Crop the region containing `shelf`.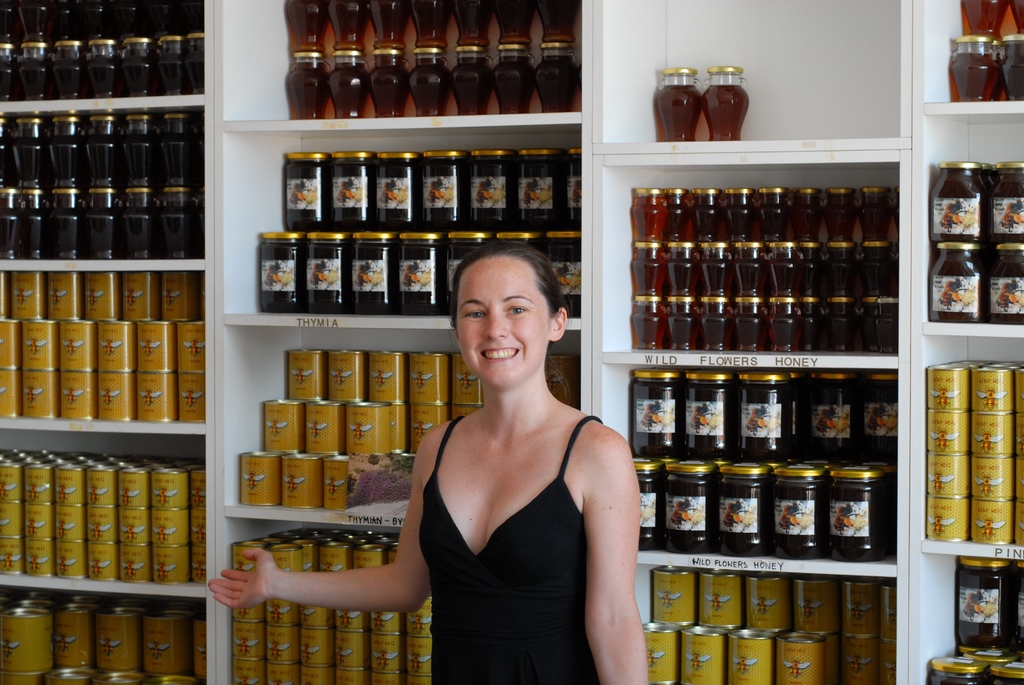
Crop region: 596:0:913:684.
